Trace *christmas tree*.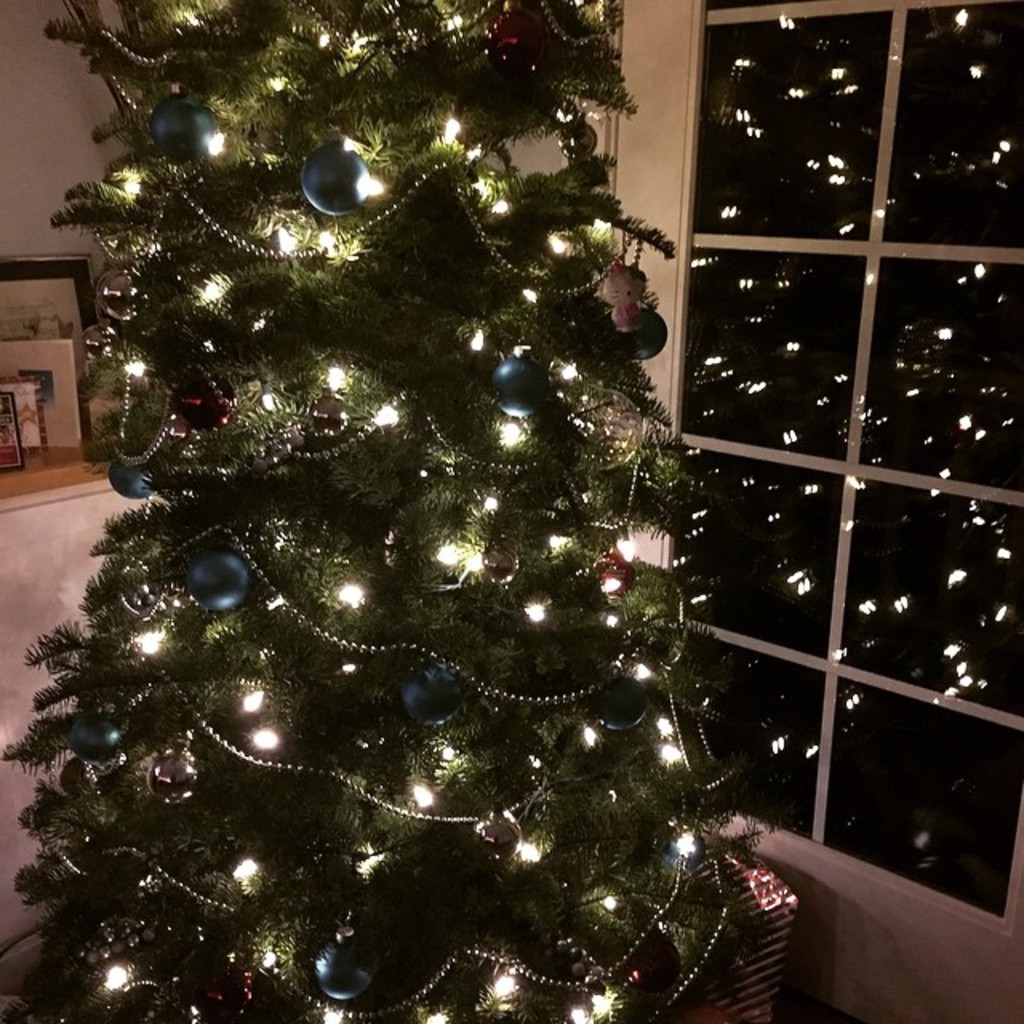
Traced to x1=0 y1=0 x2=805 y2=1022.
